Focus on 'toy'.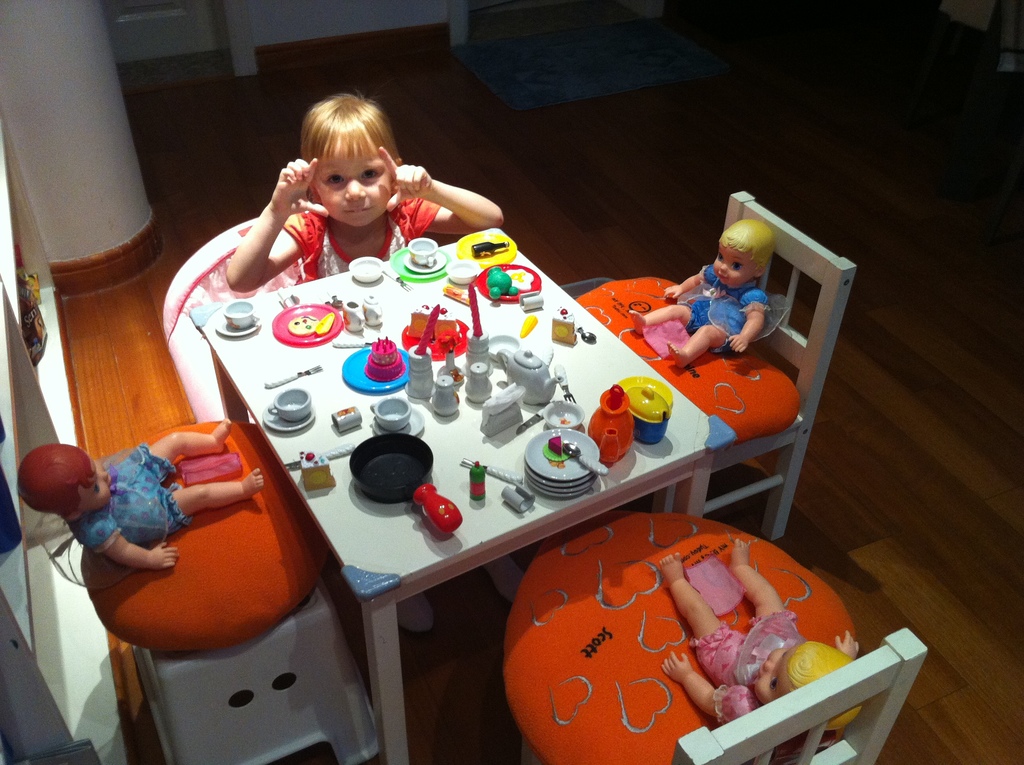
Focused at 446 259 482 284.
